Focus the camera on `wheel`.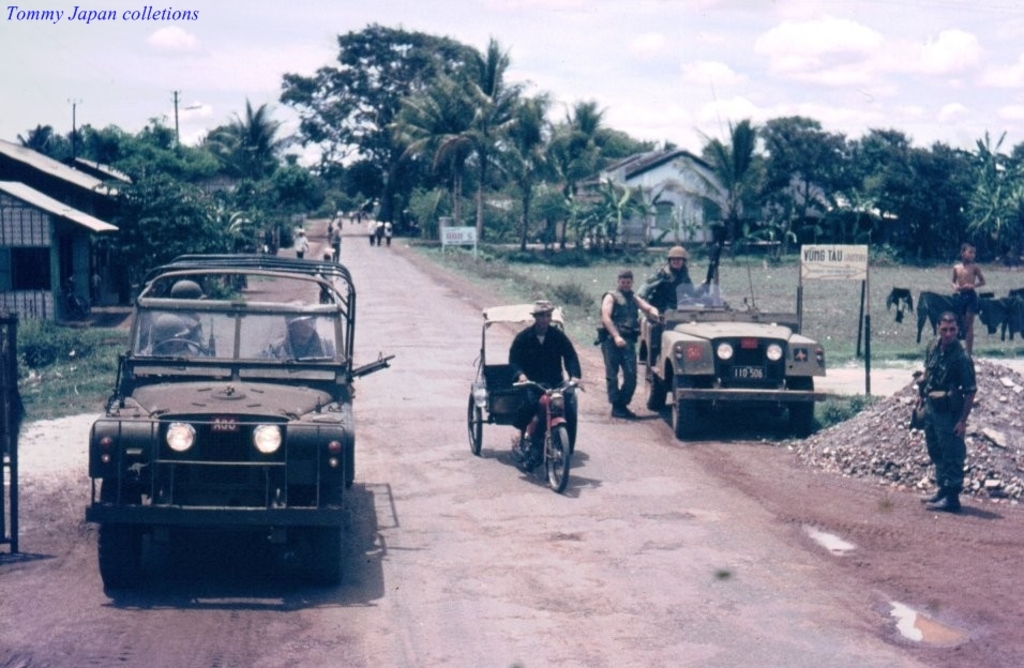
Focus region: <bbox>304, 519, 345, 593</bbox>.
